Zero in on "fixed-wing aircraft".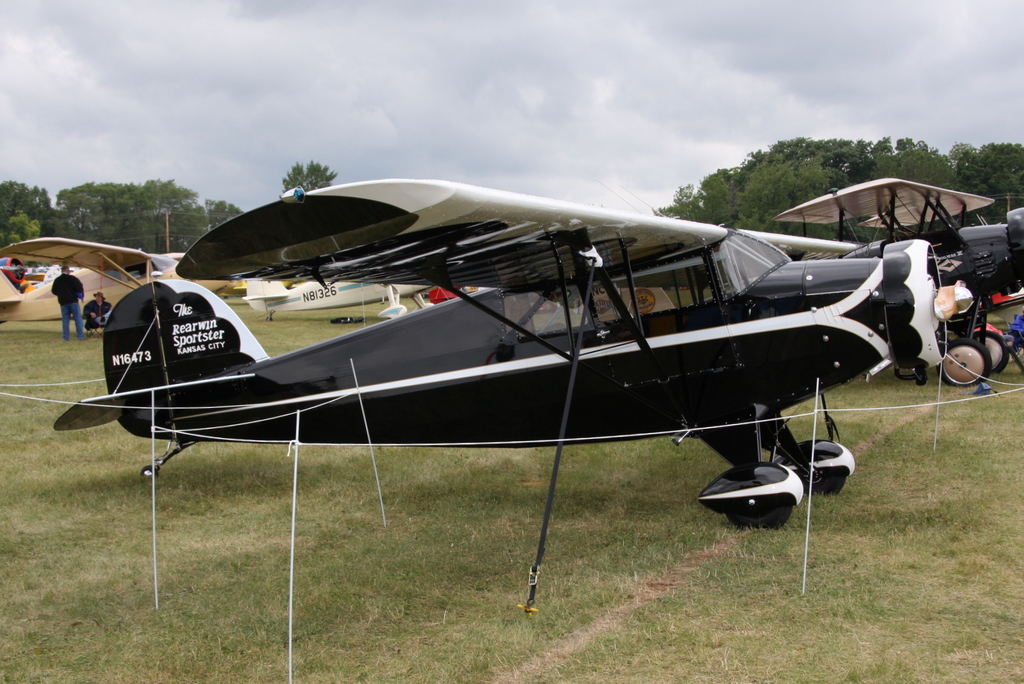
Zeroed in: box(45, 171, 980, 536).
